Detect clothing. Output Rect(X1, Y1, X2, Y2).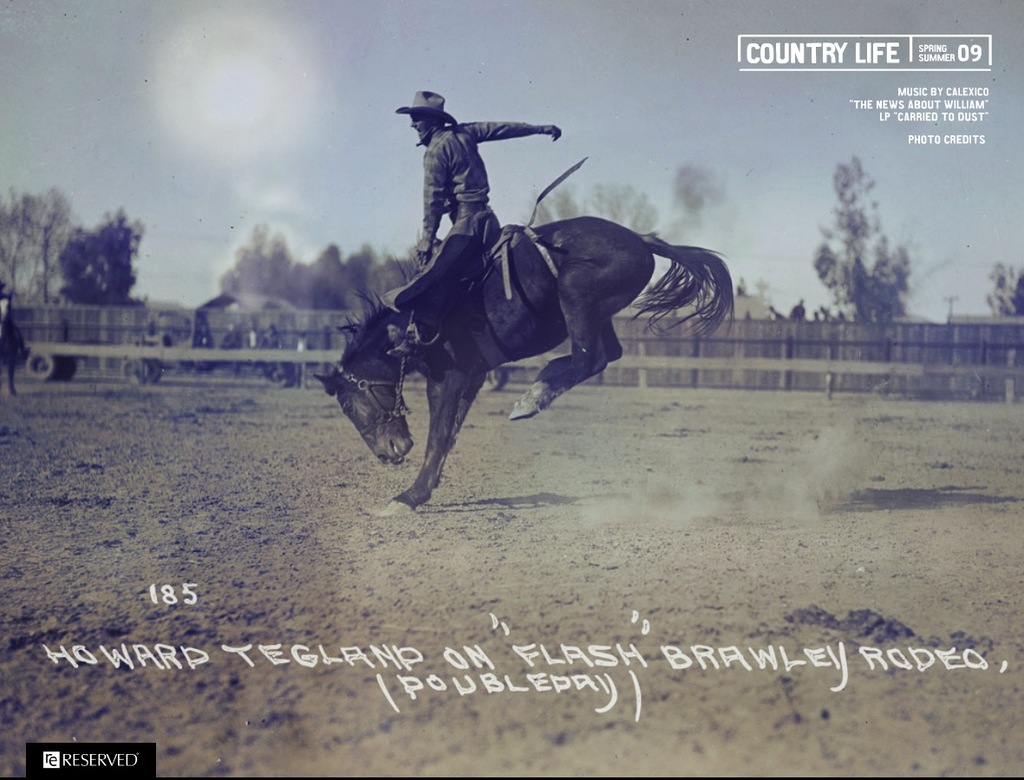
Rect(381, 96, 549, 359).
